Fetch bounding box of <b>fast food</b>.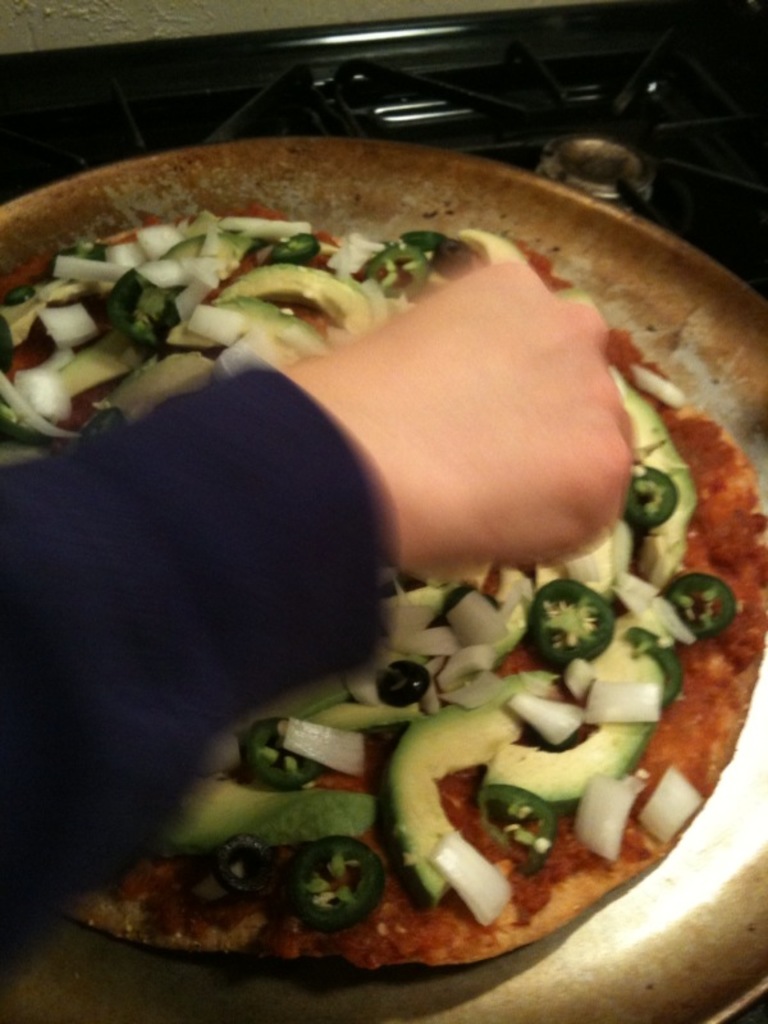
Bbox: (0, 142, 745, 948).
